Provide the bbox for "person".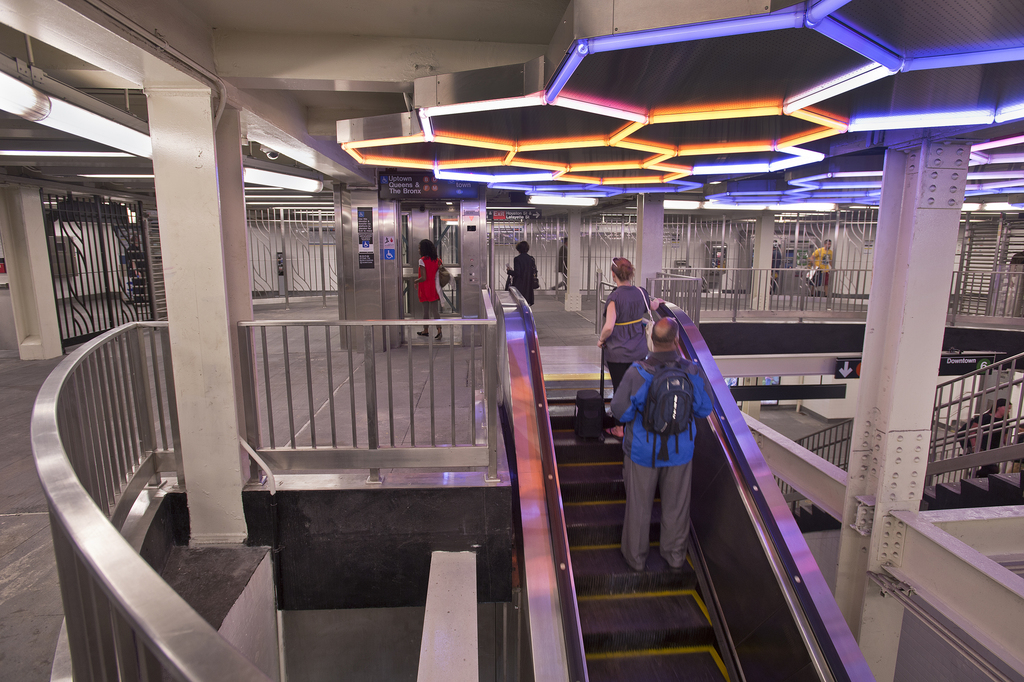
806/233/837/290.
